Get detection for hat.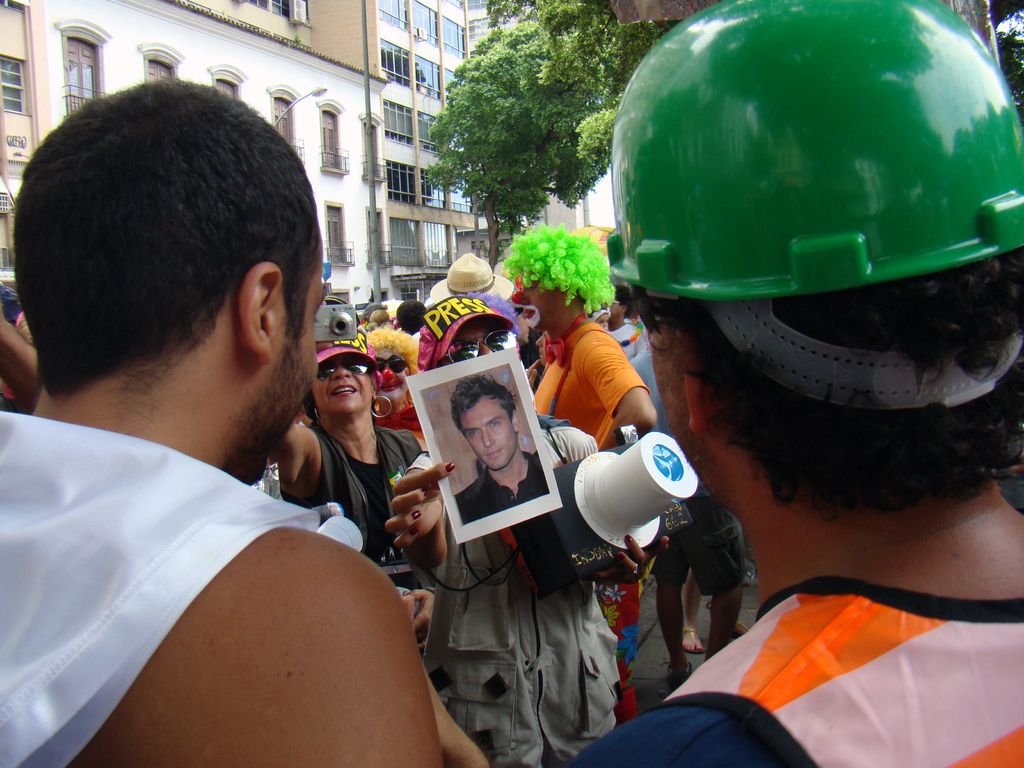
Detection: bbox(428, 252, 515, 304).
